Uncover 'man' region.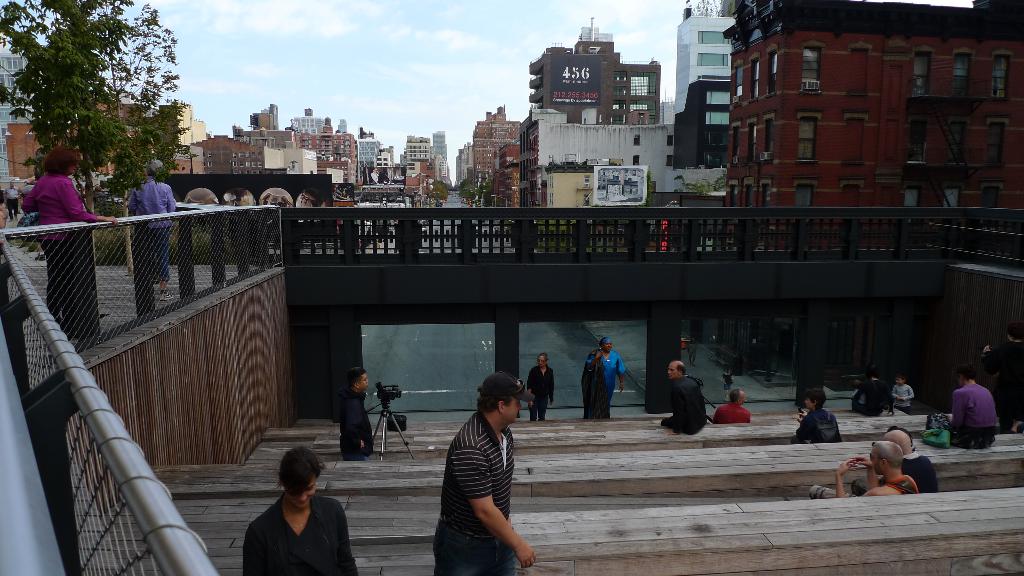
Uncovered: box(810, 440, 920, 495).
